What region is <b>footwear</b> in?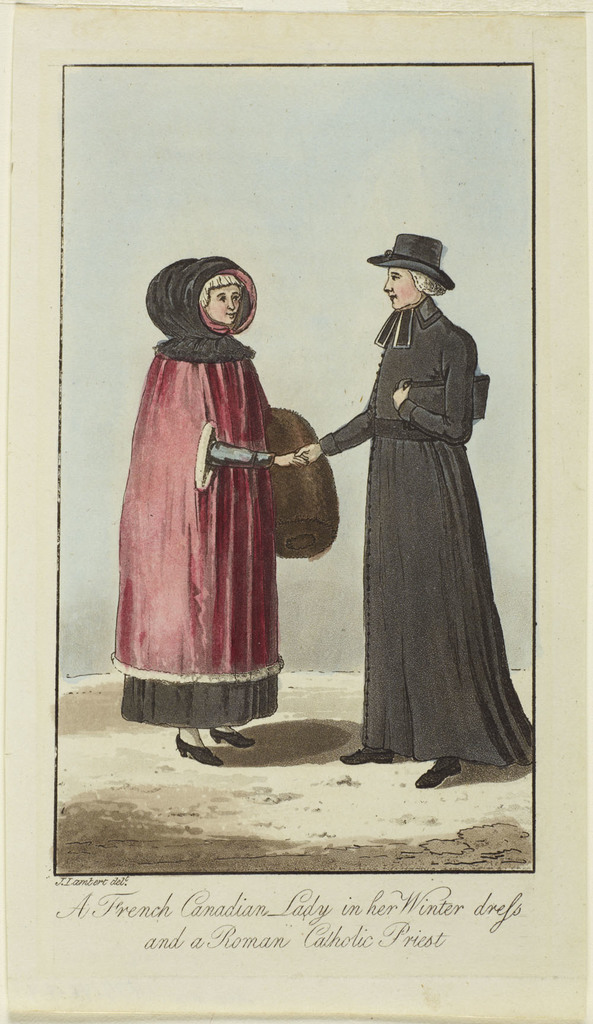
(x1=417, y1=756, x2=465, y2=791).
